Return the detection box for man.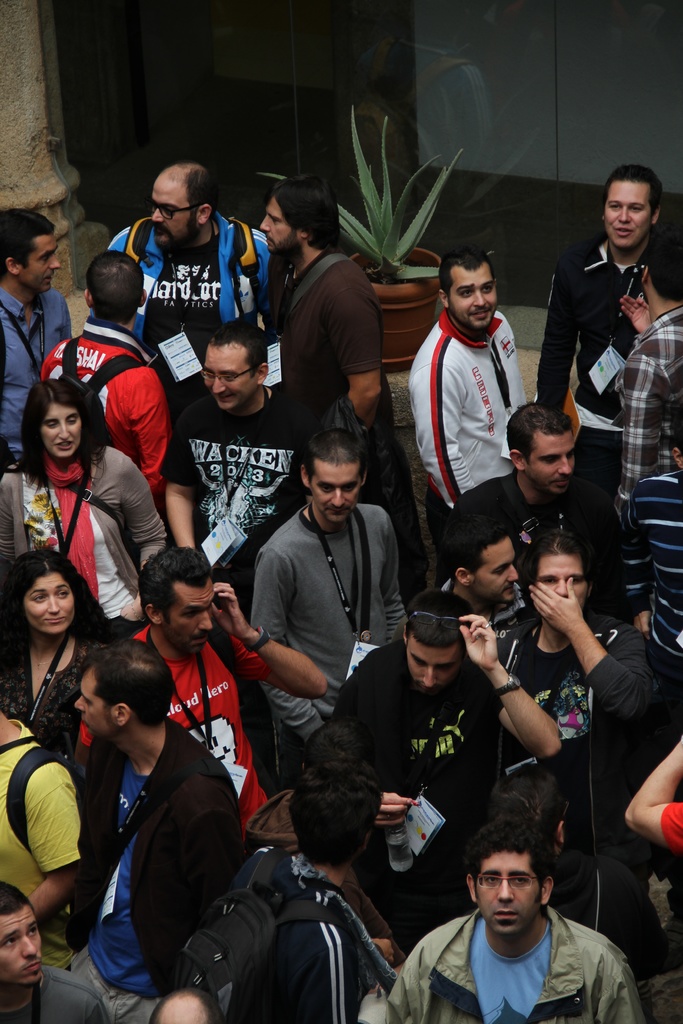
[381, 826, 651, 1023].
